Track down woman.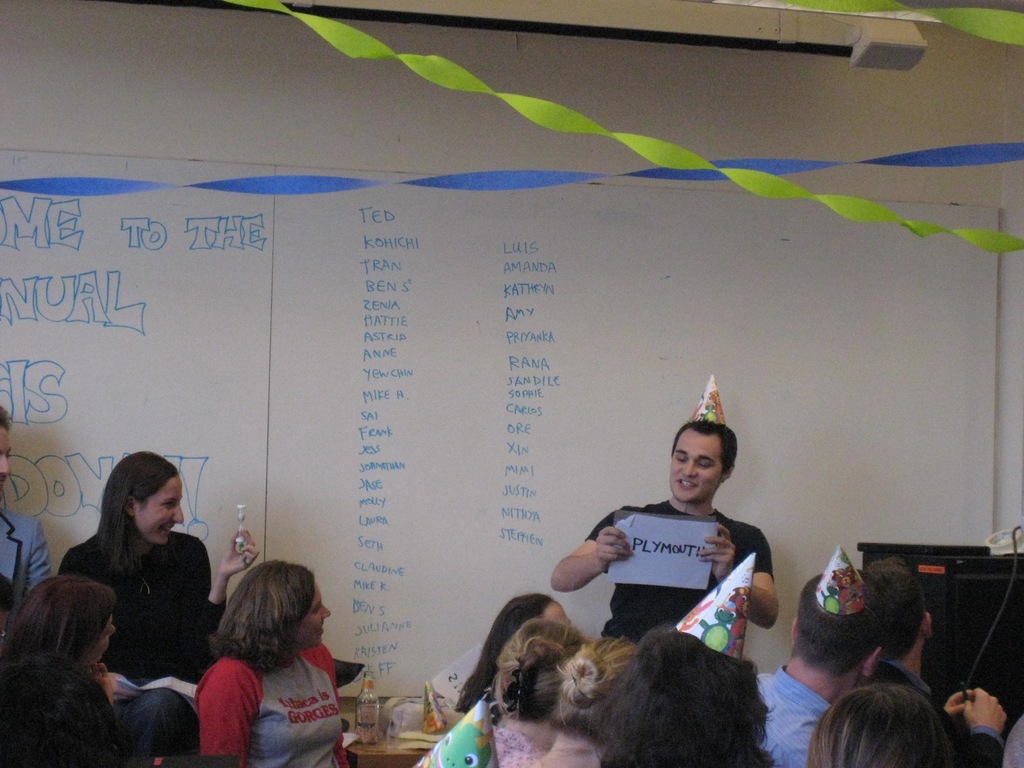
Tracked to <bbox>0, 573, 136, 767</bbox>.
